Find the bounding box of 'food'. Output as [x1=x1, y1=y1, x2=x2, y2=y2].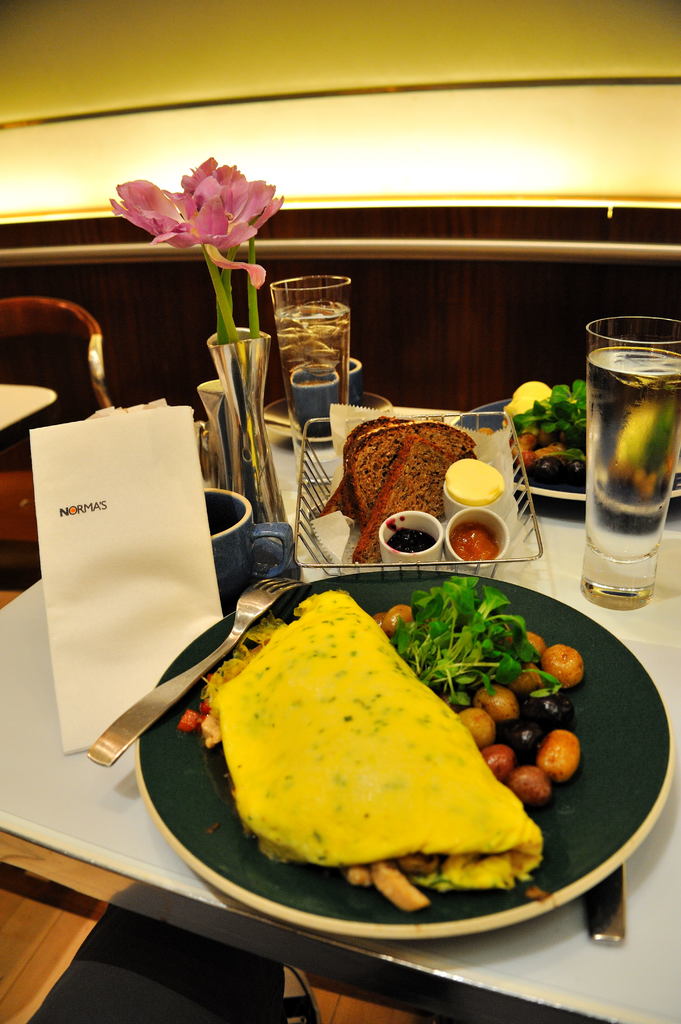
[x1=314, y1=417, x2=474, y2=564].
